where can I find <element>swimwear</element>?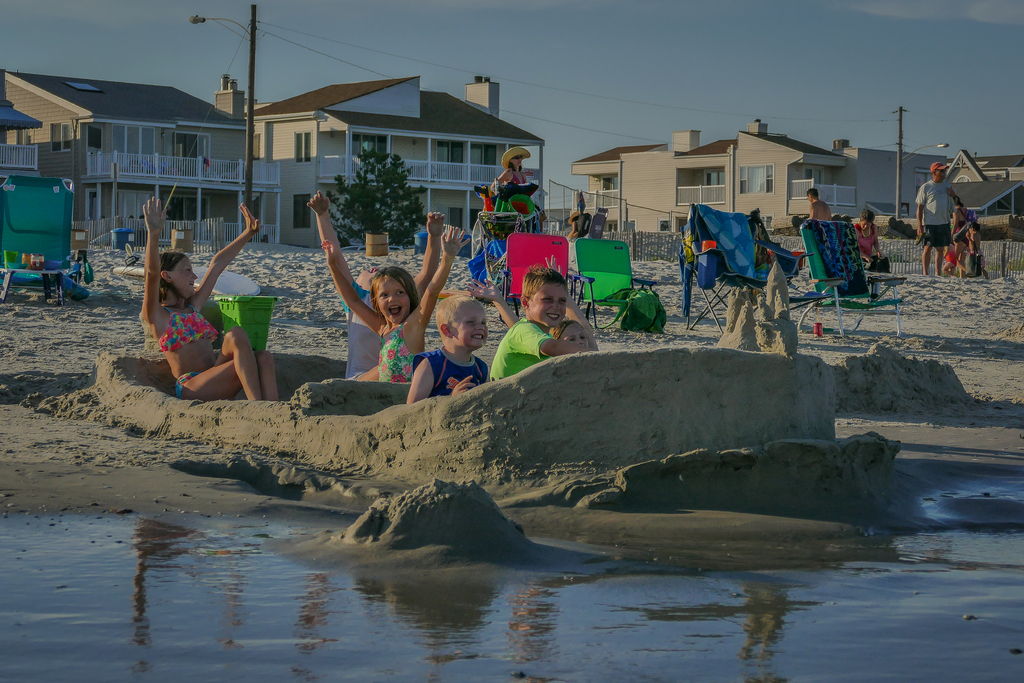
You can find it at box=[153, 308, 225, 358].
